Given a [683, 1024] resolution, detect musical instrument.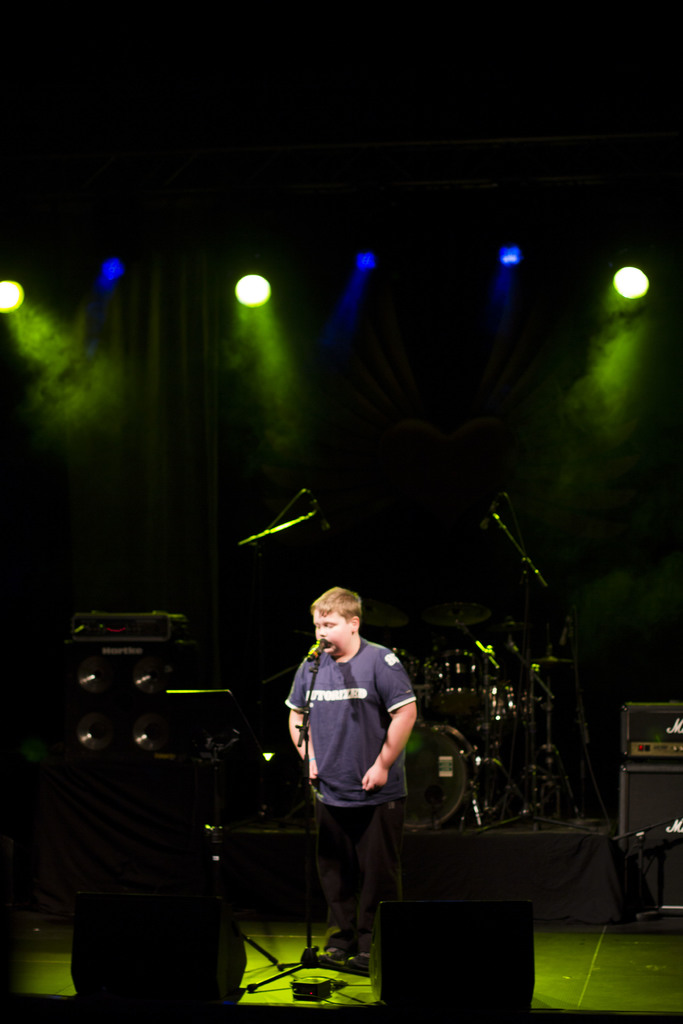
(404, 718, 470, 829).
